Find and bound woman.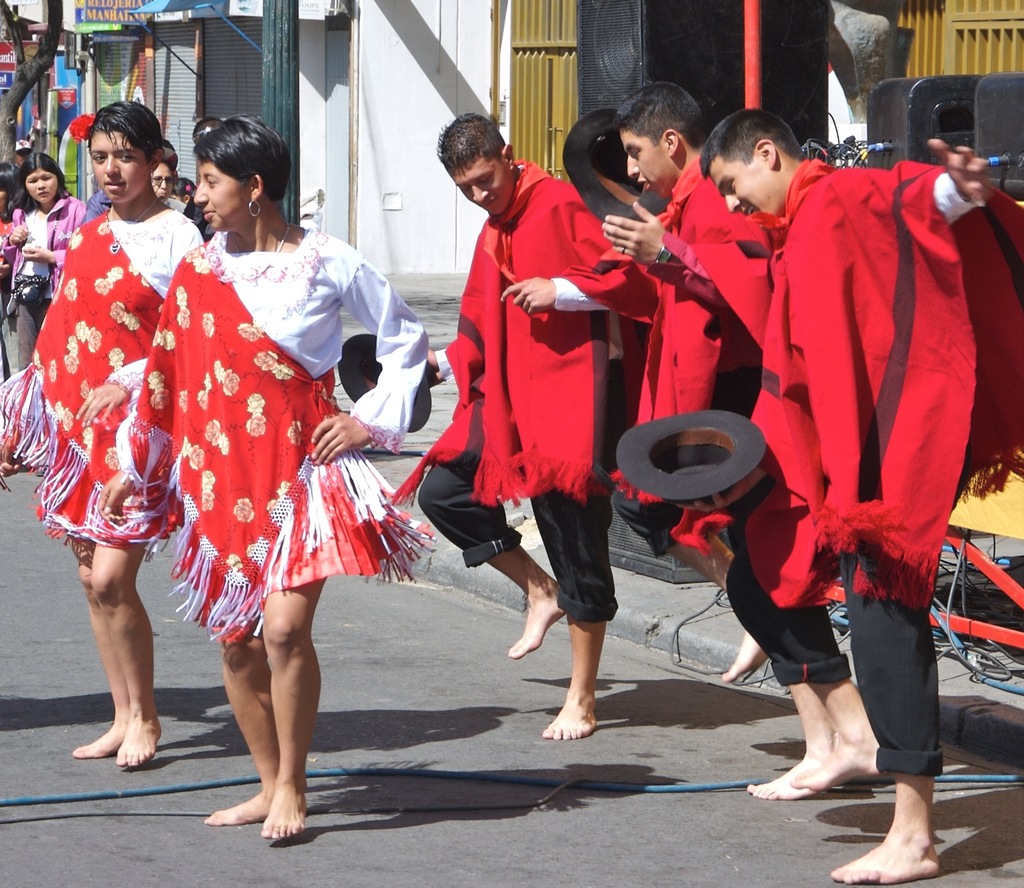
Bound: {"left": 0, "top": 148, "right": 95, "bottom": 381}.
